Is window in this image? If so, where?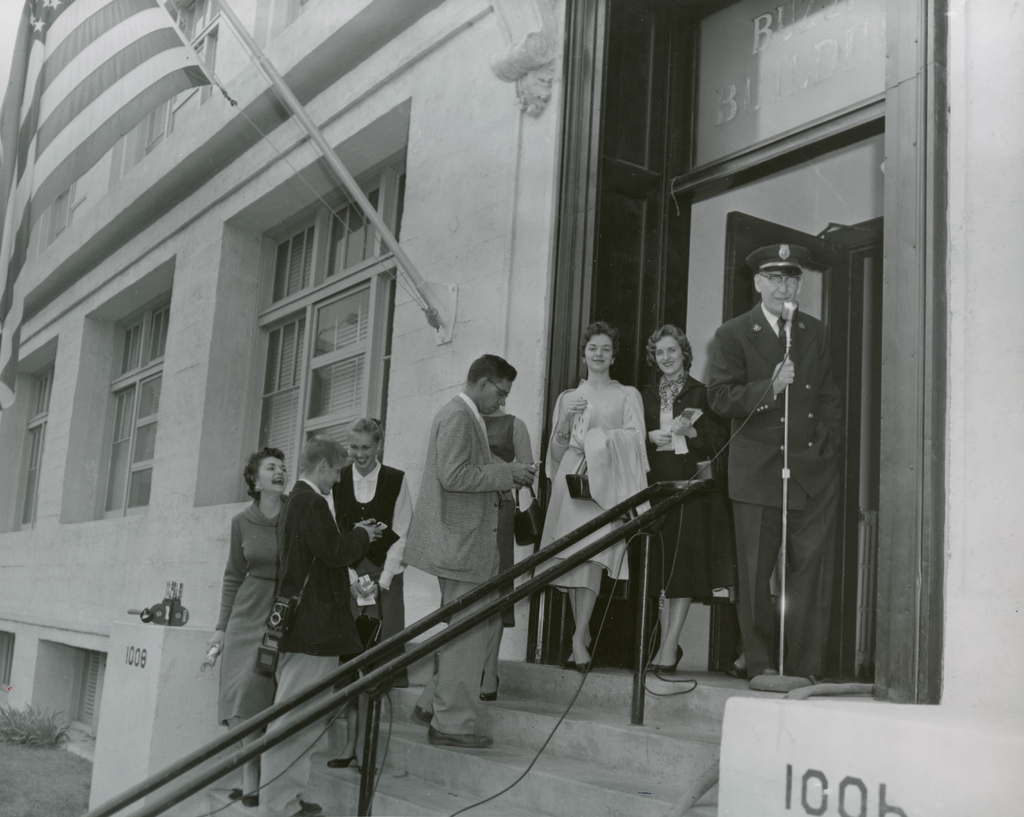
Yes, at select_region(230, 144, 404, 511).
